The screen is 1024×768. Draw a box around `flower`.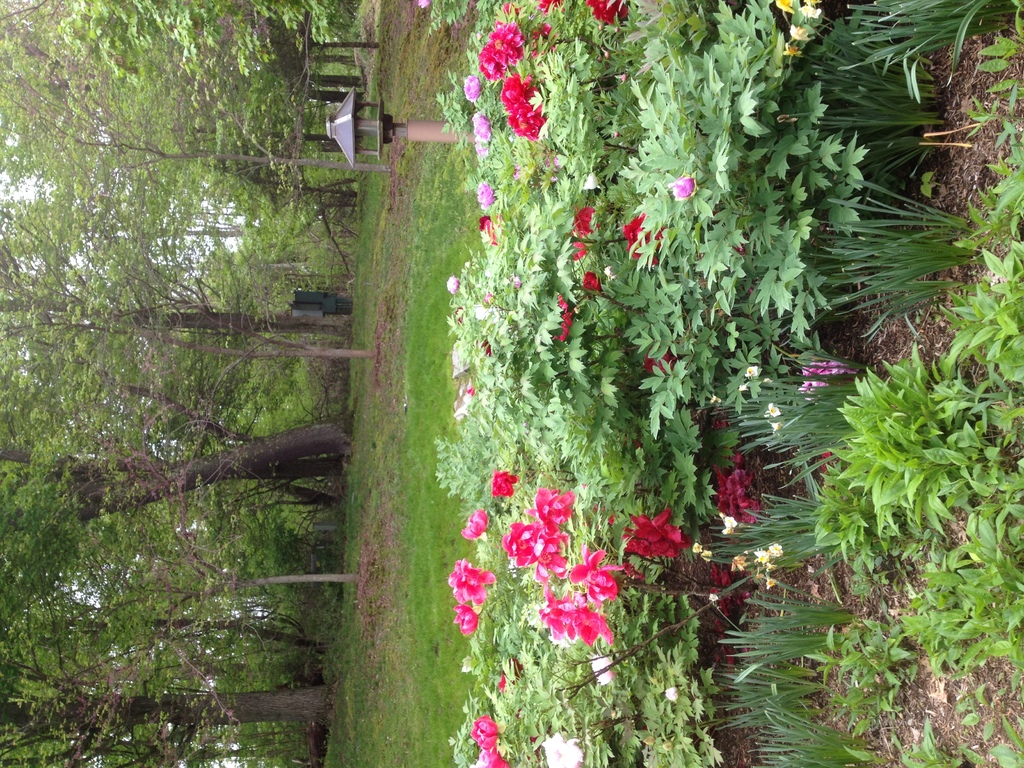
(464,74,484,102).
